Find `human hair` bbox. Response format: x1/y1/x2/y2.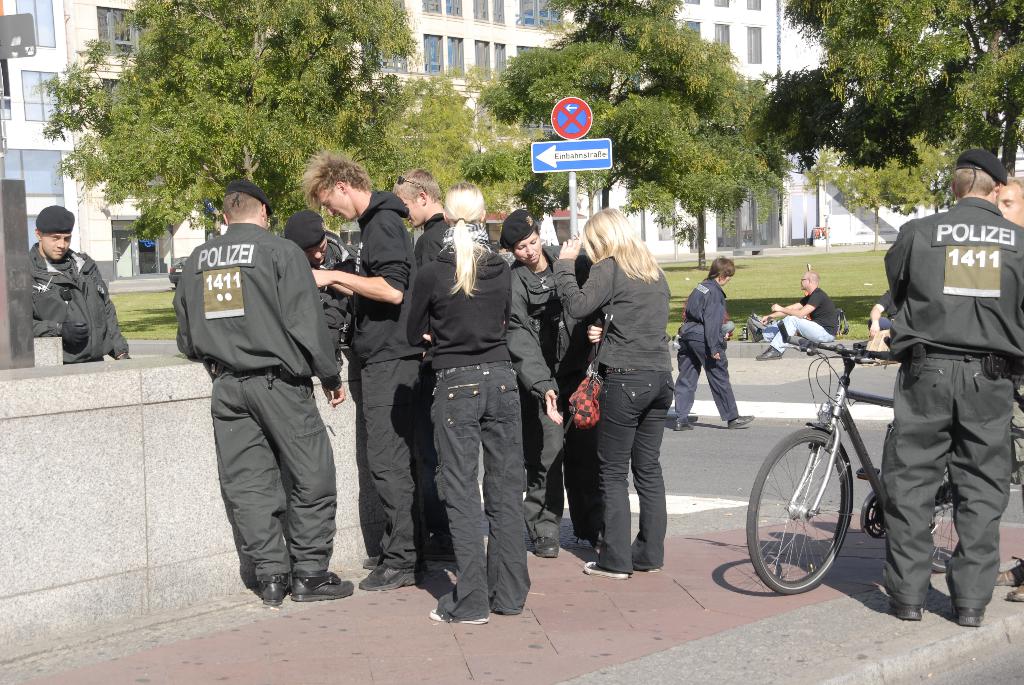
709/252/738/278.
